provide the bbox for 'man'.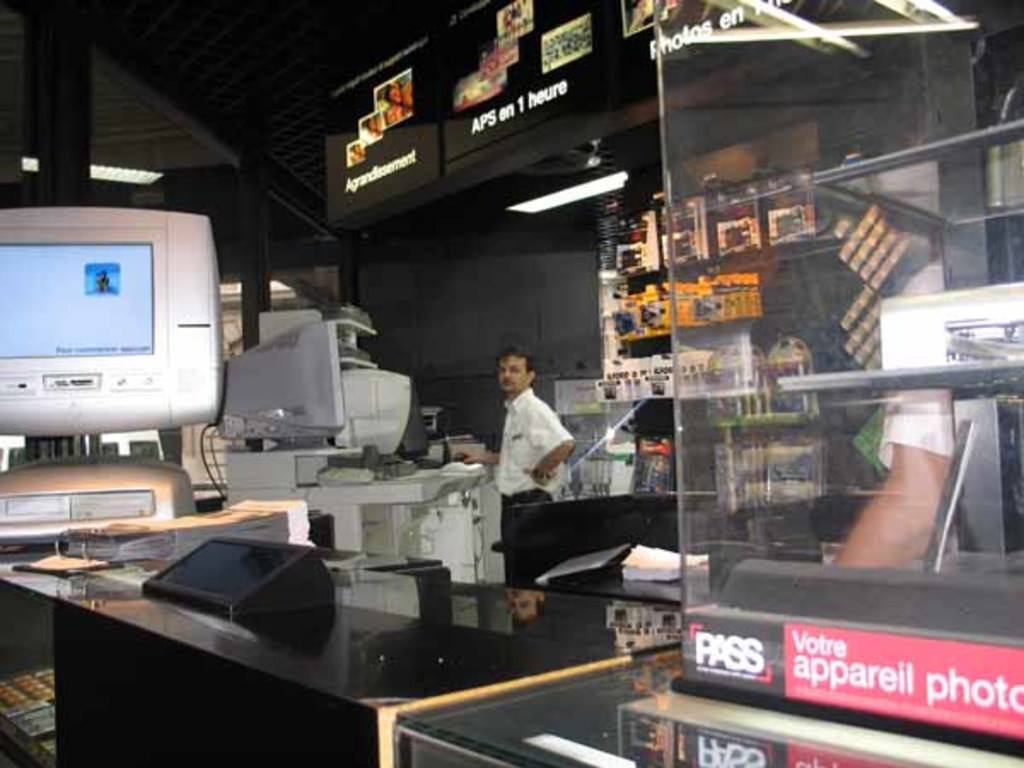
l=461, t=341, r=577, b=587.
